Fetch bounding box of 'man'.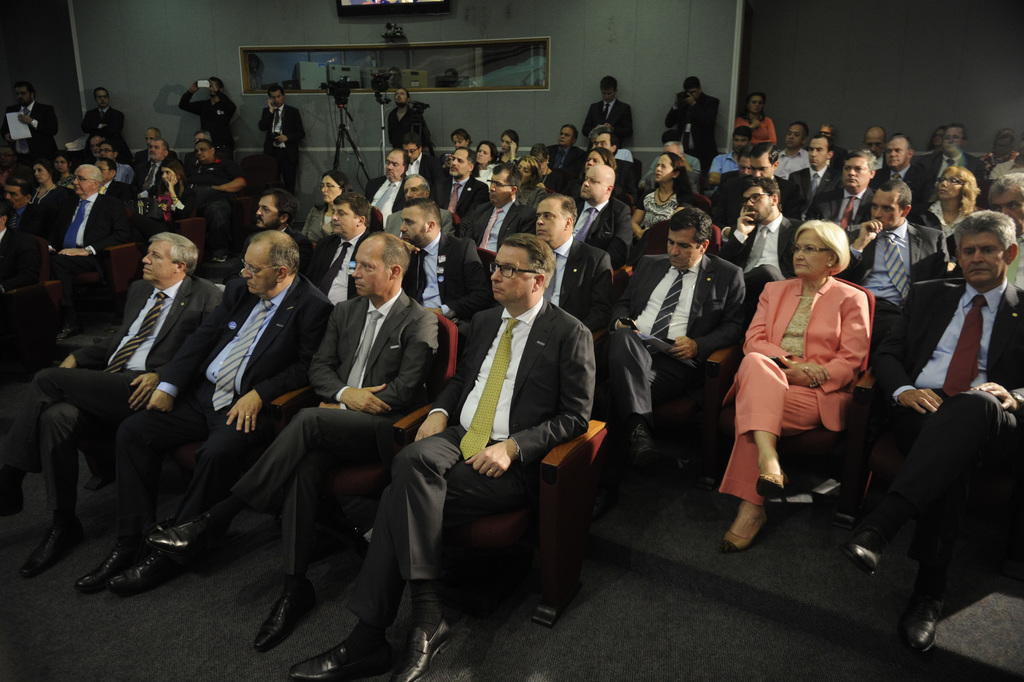
Bbox: {"left": 177, "top": 77, "right": 239, "bottom": 155}.
